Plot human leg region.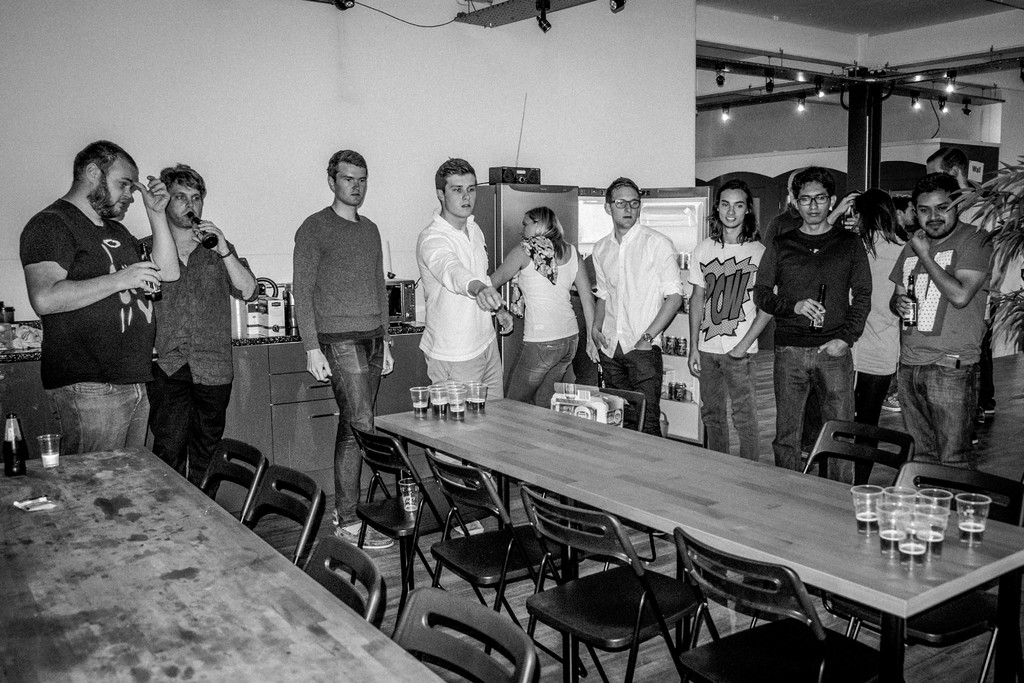
Plotted at pyautogui.locateOnScreen(714, 352, 765, 464).
